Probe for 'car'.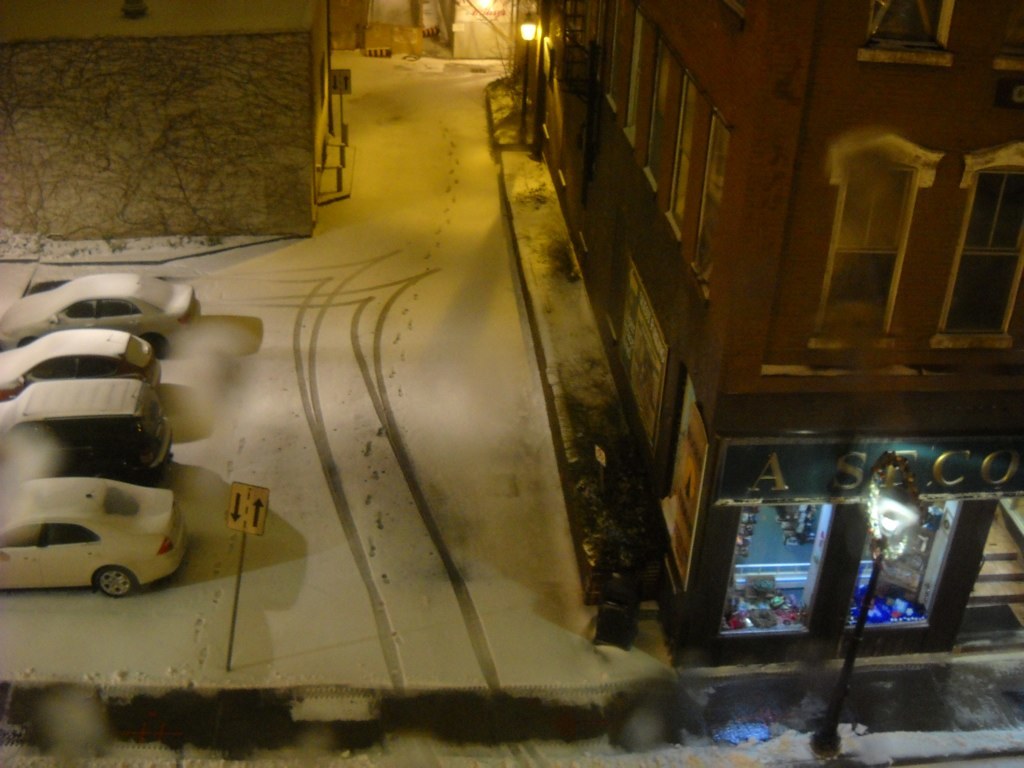
Probe result: [left=0, top=271, right=198, bottom=341].
